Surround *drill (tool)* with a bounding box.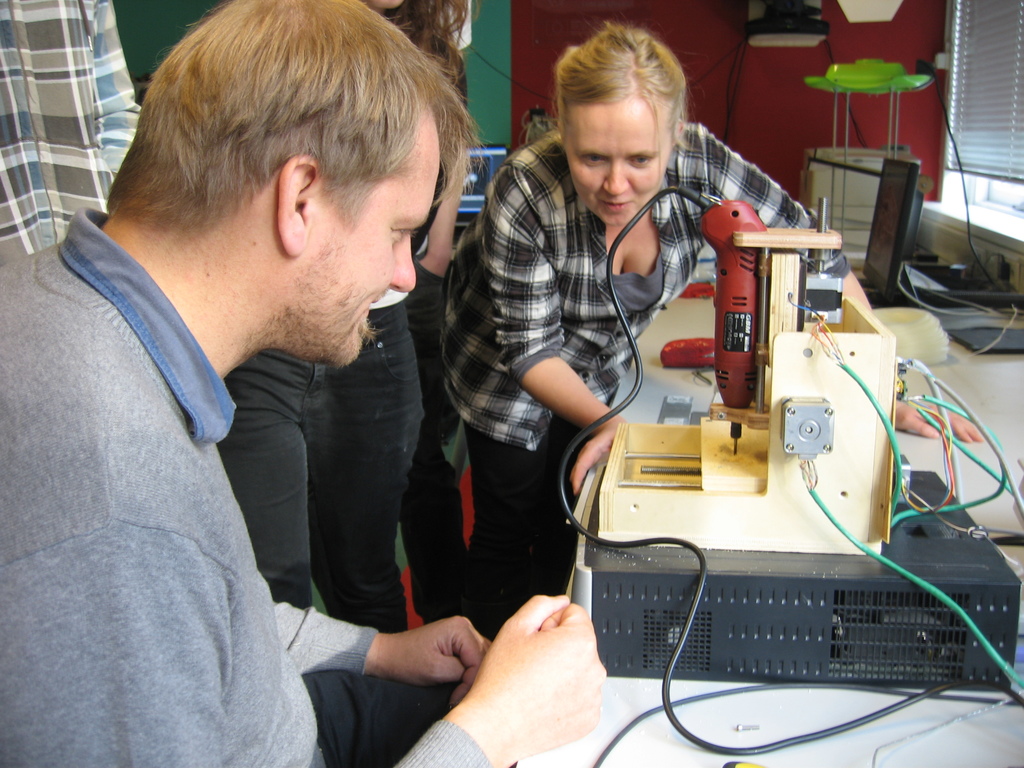
bbox(670, 186, 764, 460).
